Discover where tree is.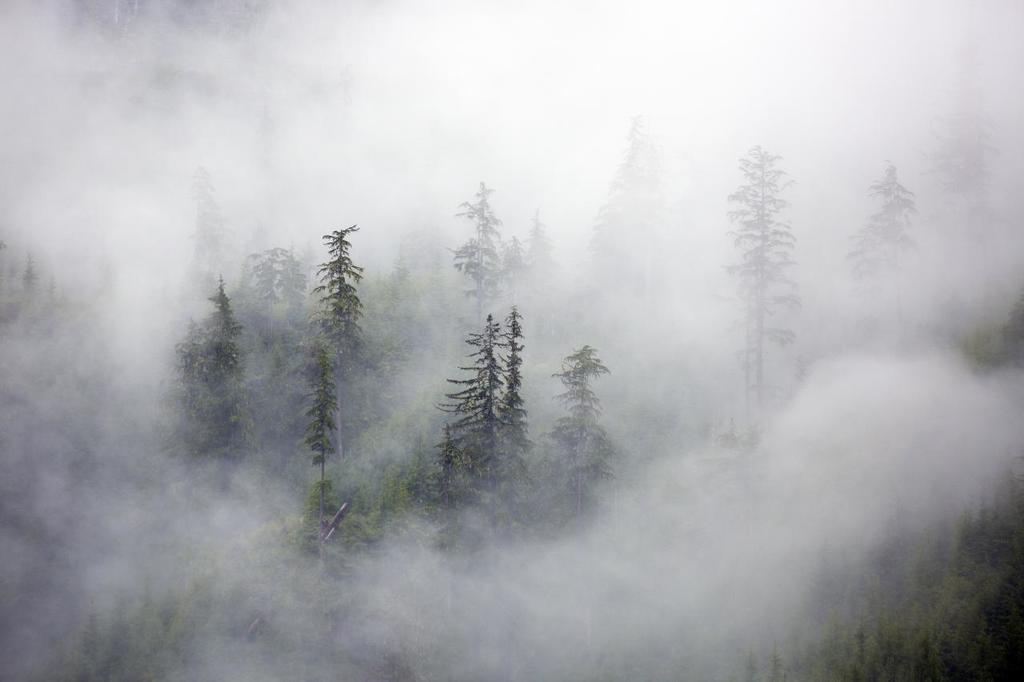
Discovered at locate(845, 168, 918, 279).
